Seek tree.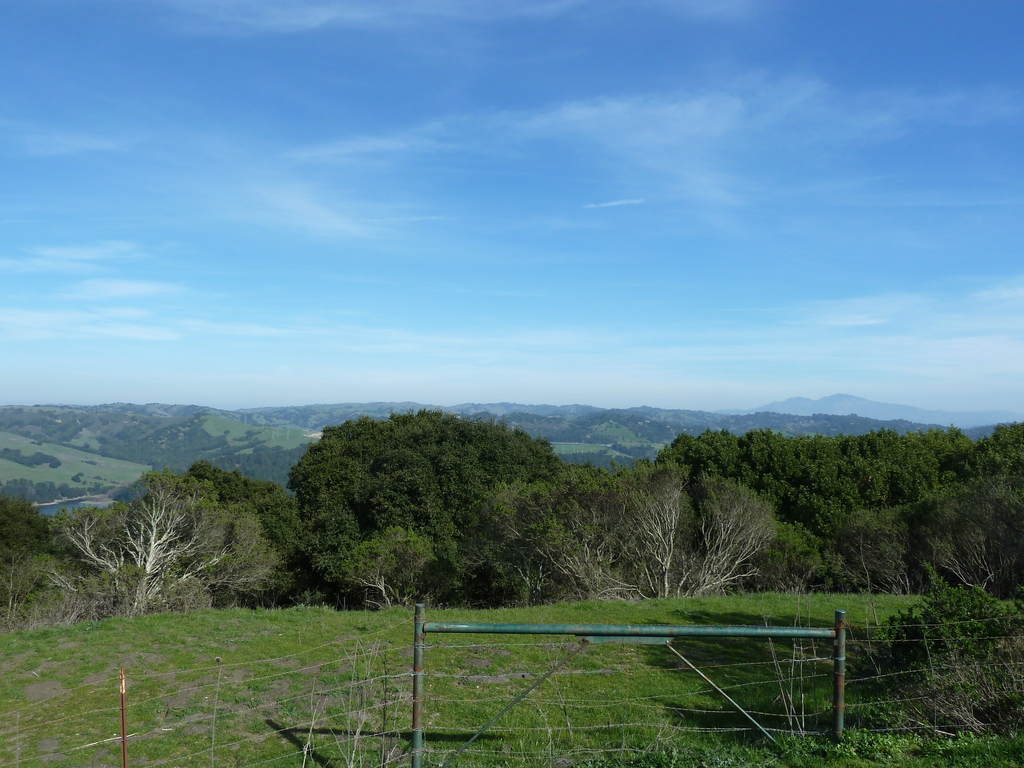
BBox(68, 448, 229, 605).
